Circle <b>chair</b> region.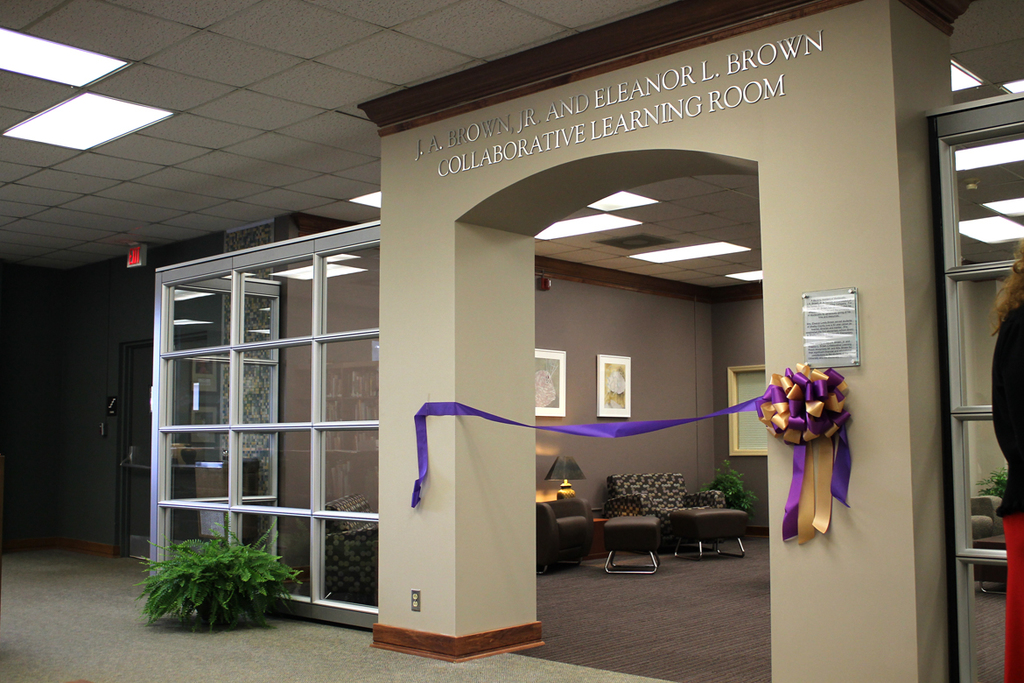
Region: <region>532, 496, 596, 572</region>.
